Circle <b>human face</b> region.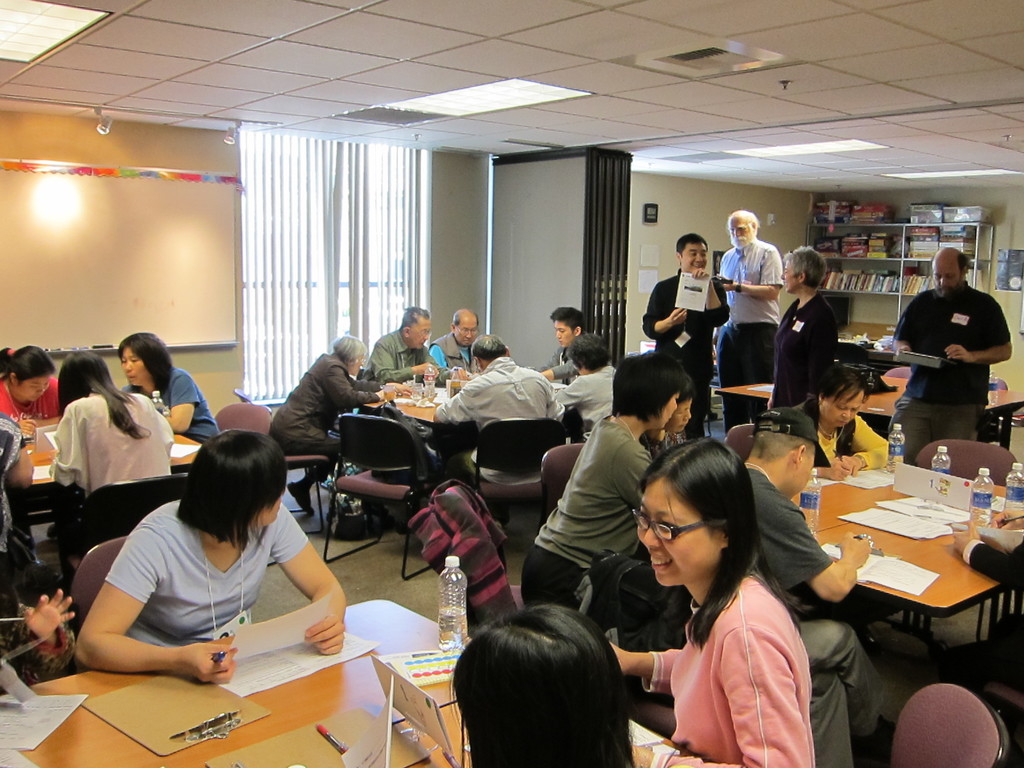
Region: rect(675, 399, 692, 430).
